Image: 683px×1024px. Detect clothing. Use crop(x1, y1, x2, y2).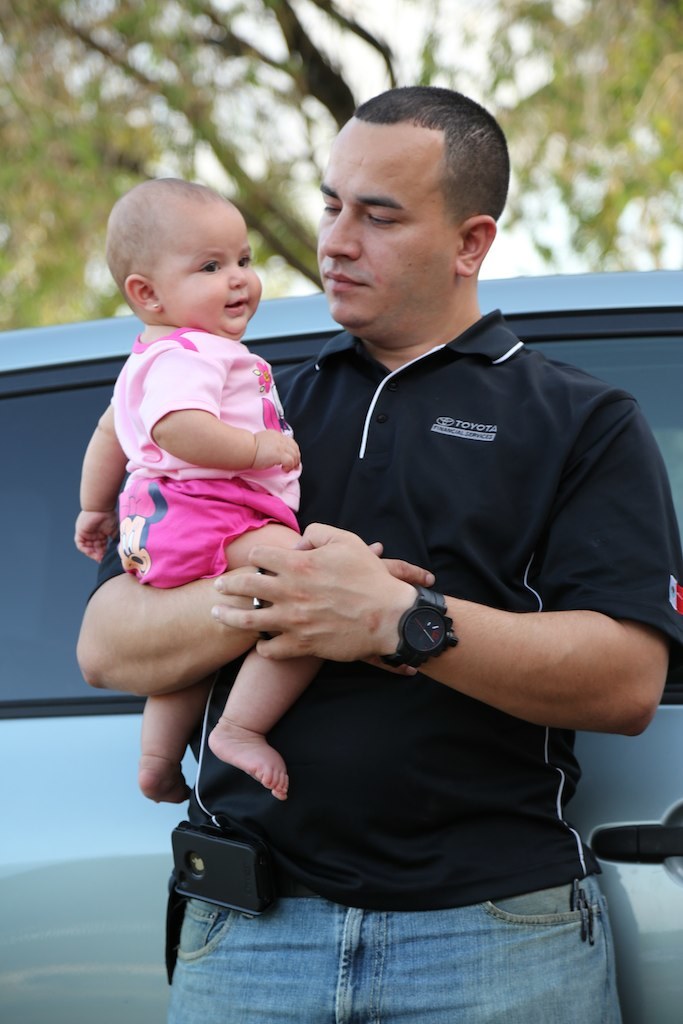
crop(119, 324, 312, 574).
